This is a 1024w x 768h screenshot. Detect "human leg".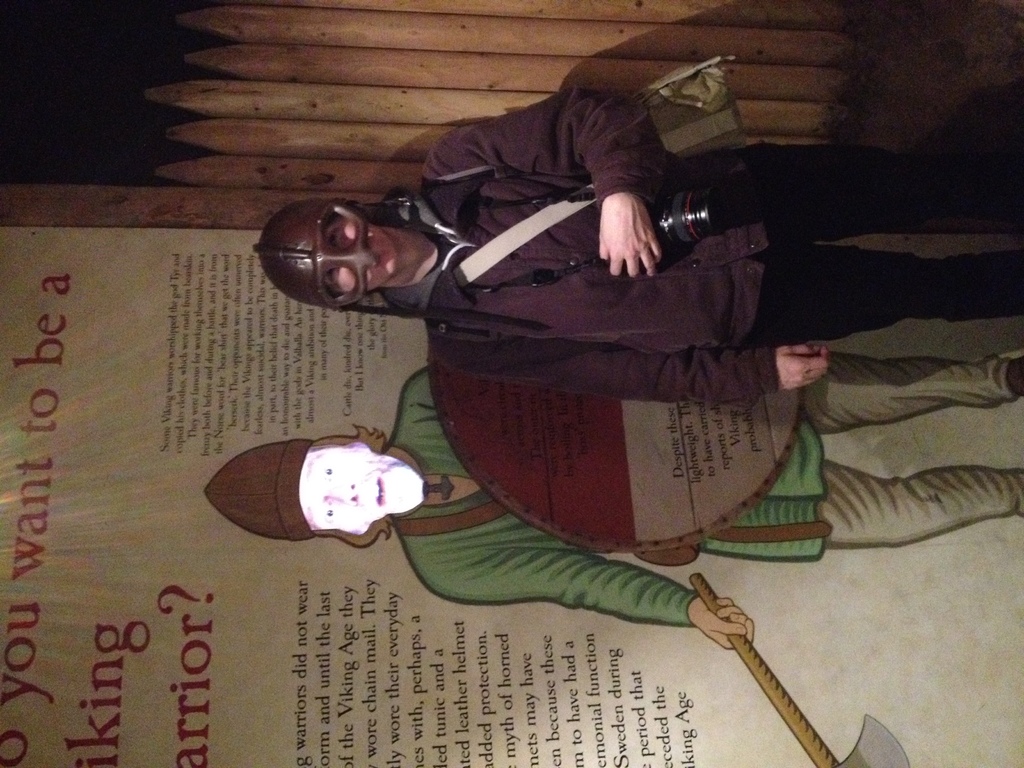
pyautogui.locateOnScreen(824, 458, 1023, 547).
